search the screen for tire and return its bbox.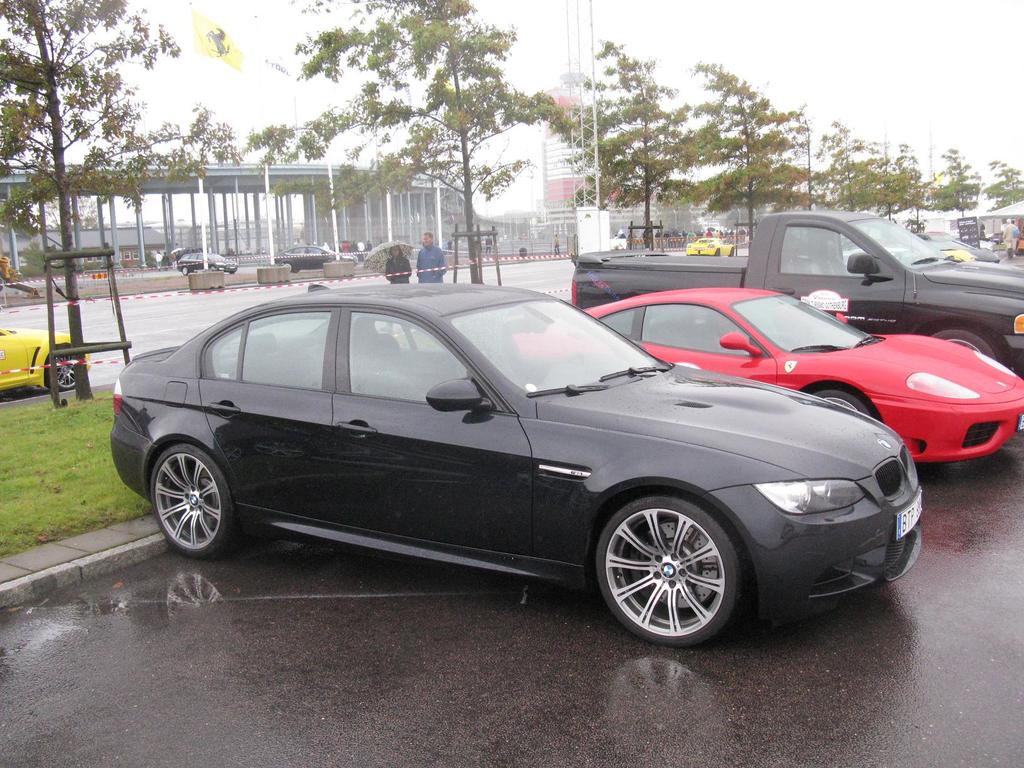
Found: 40:346:90:389.
